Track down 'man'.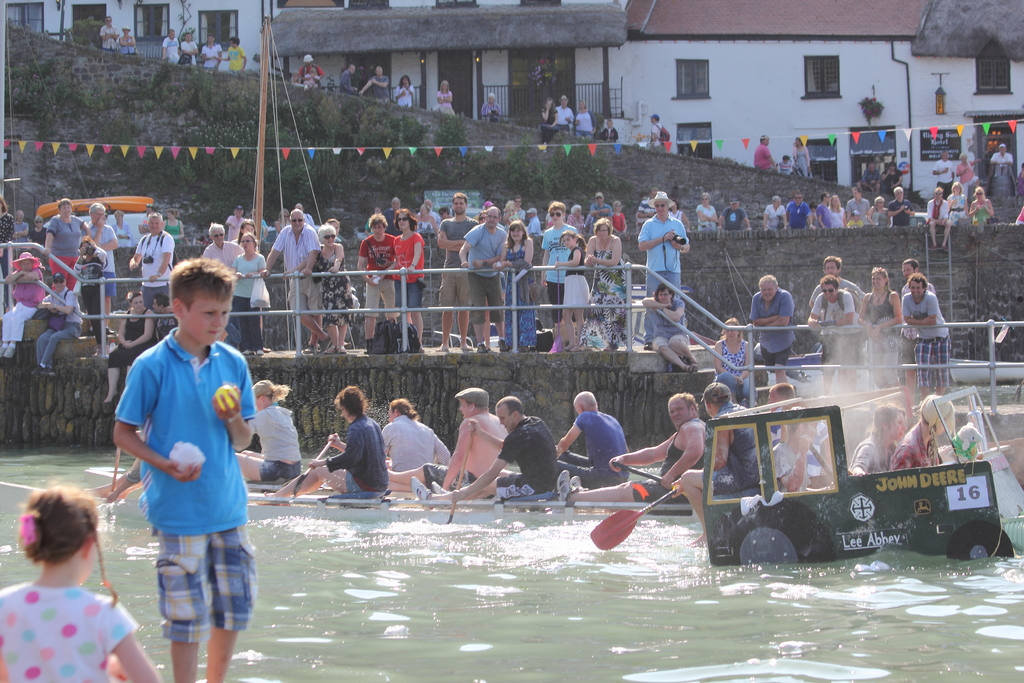
Tracked to locate(807, 254, 865, 306).
